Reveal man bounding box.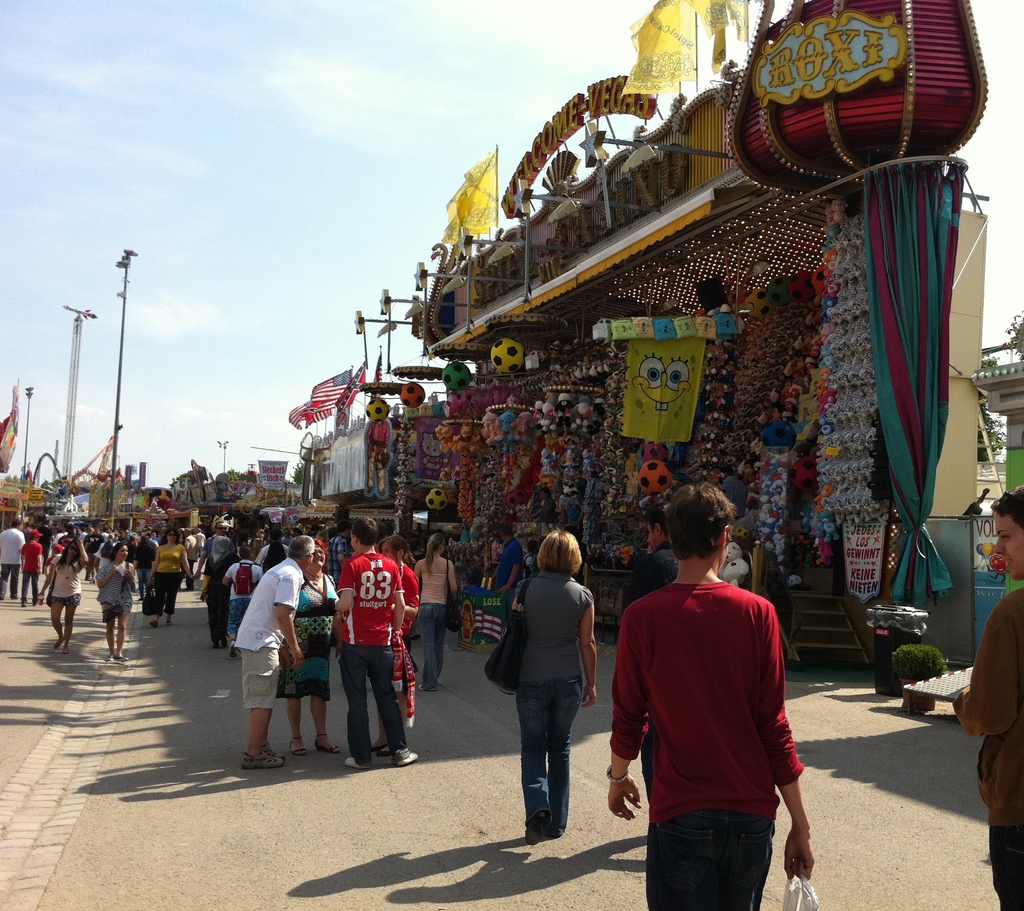
Revealed: bbox=(253, 532, 288, 573).
